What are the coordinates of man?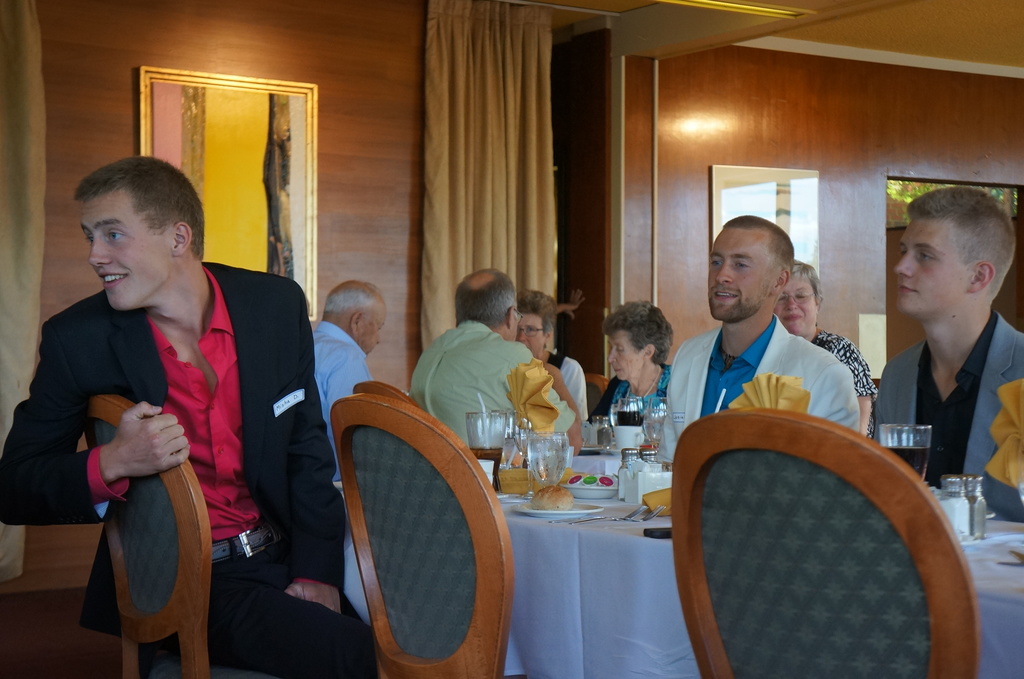
x1=0 y1=156 x2=373 y2=678.
